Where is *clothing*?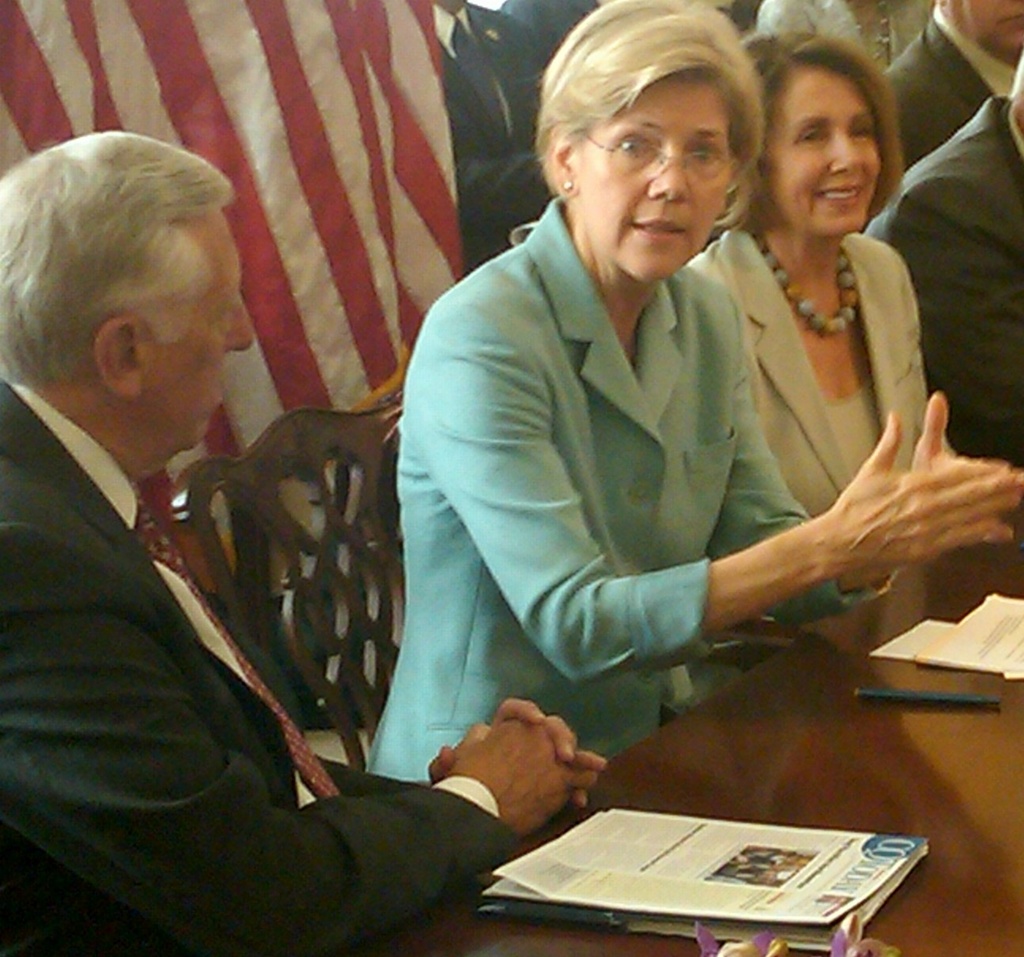
l=684, t=215, r=942, b=524.
